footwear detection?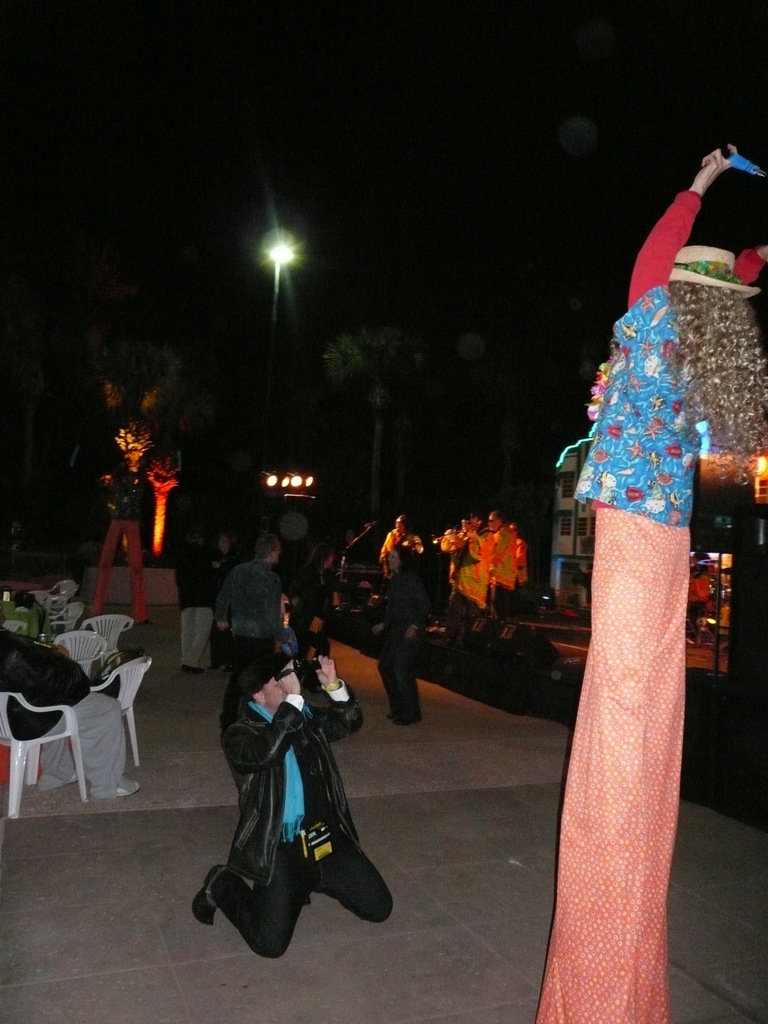
<region>399, 699, 416, 722</region>
